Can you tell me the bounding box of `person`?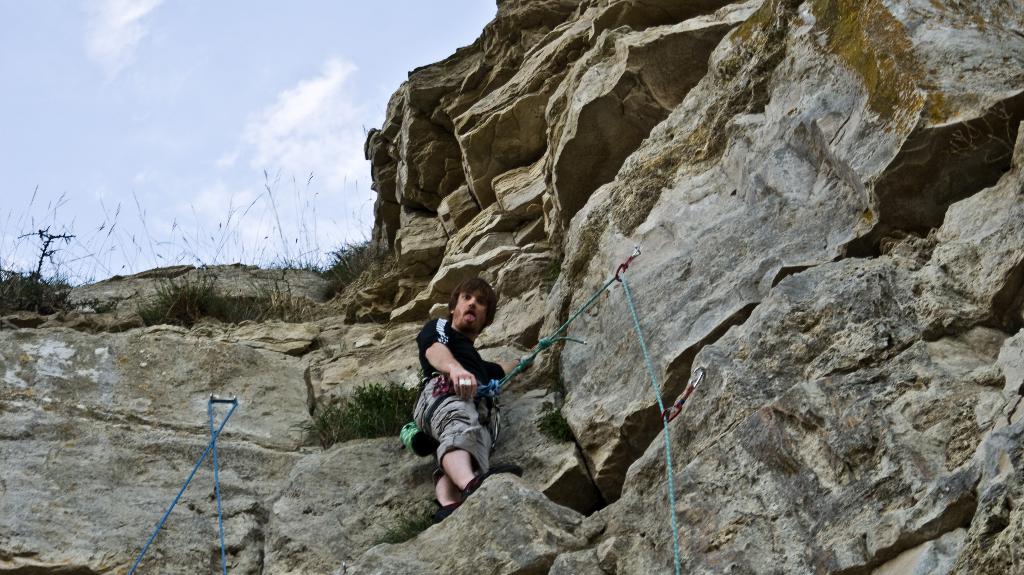
(x1=409, y1=272, x2=531, y2=516).
